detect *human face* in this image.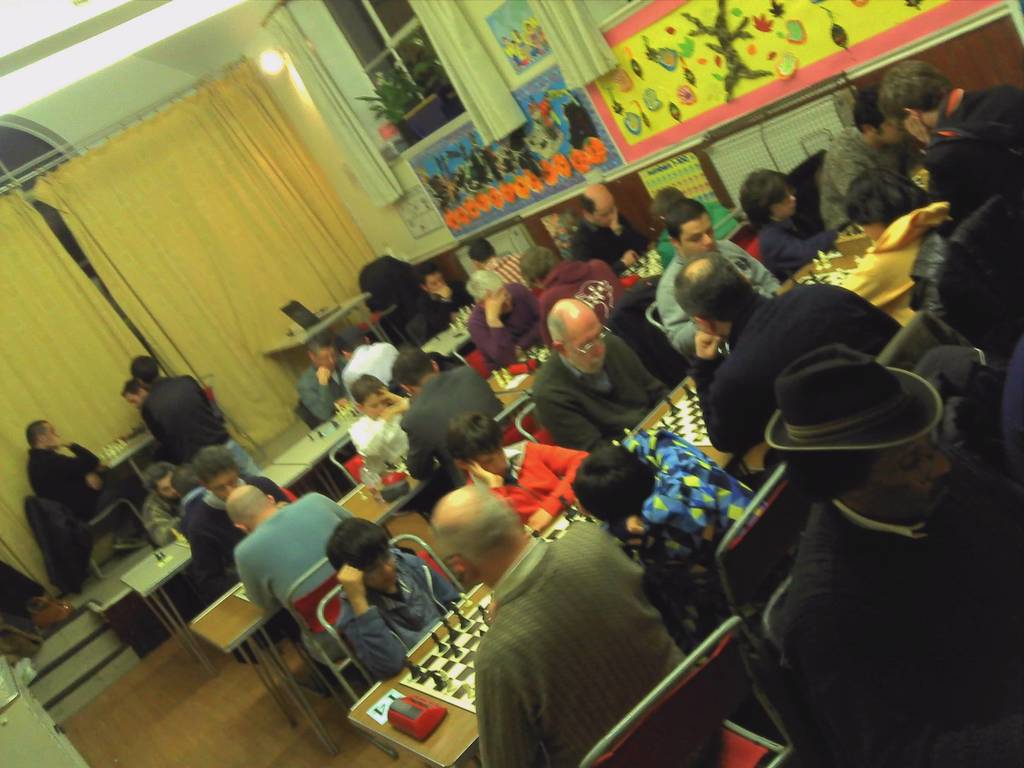
Detection: <box>205,471,235,504</box>.
